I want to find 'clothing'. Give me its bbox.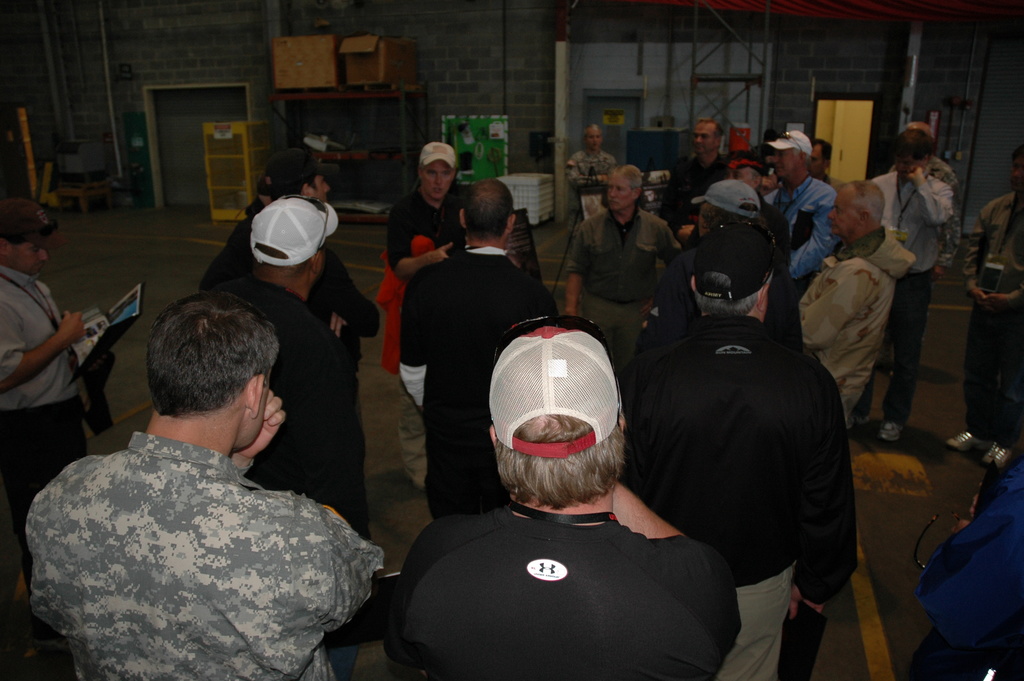
[12,429,422,680].
